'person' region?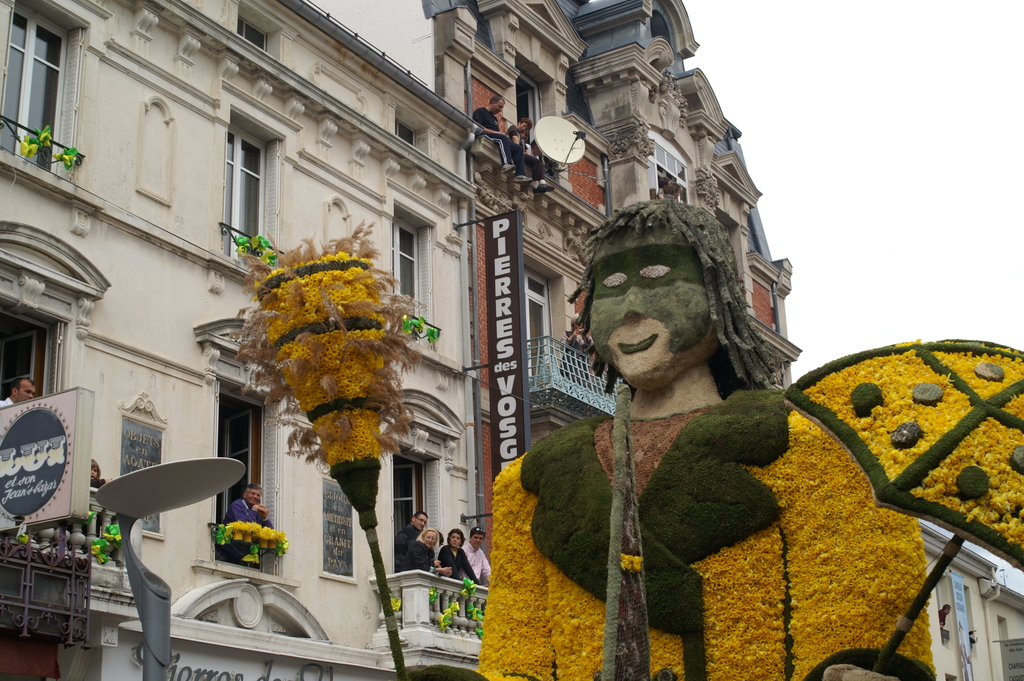
pyautogui.locateOnScreen(406, 527, 442, 578)
